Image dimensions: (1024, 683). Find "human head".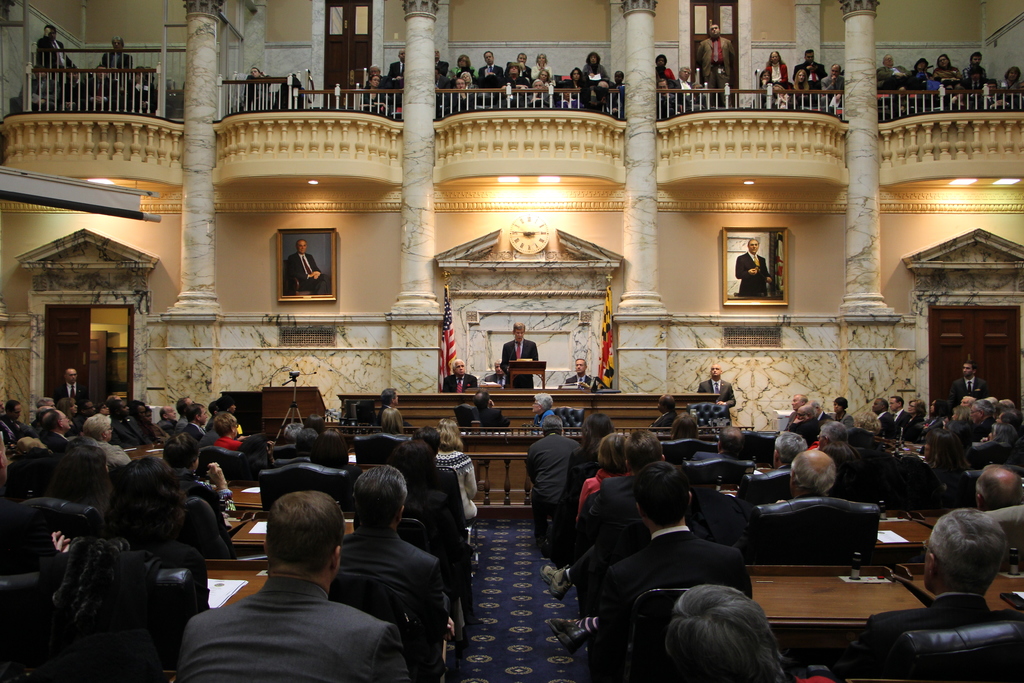
(left=77, top=400, right=96, bottom=414).
